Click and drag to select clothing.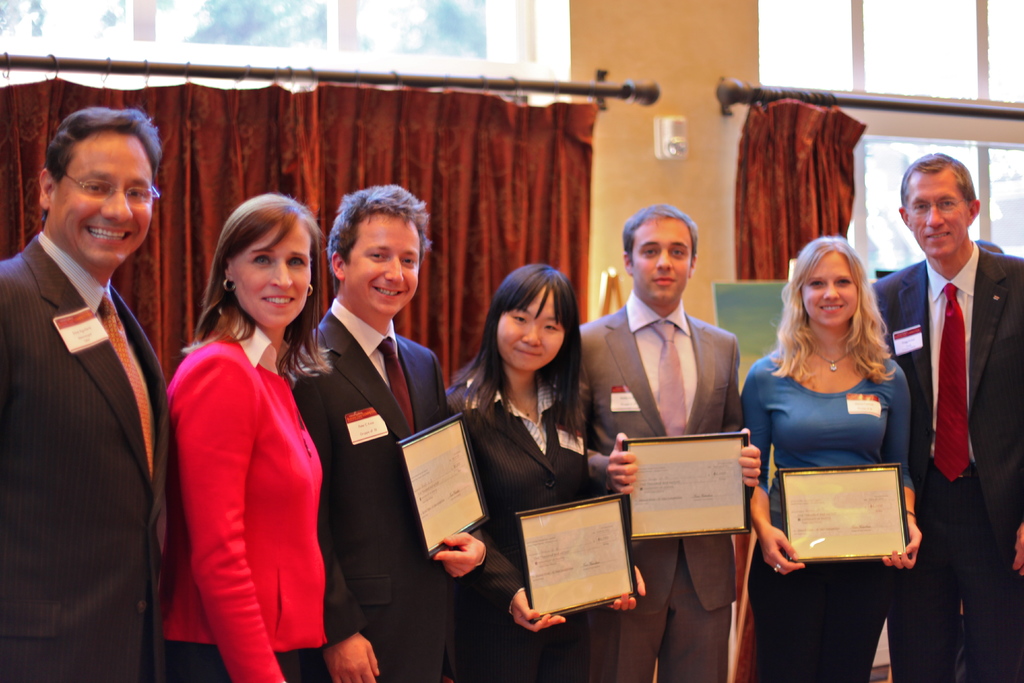
Selection: left=0, top=227, right=175, bottom=682.
